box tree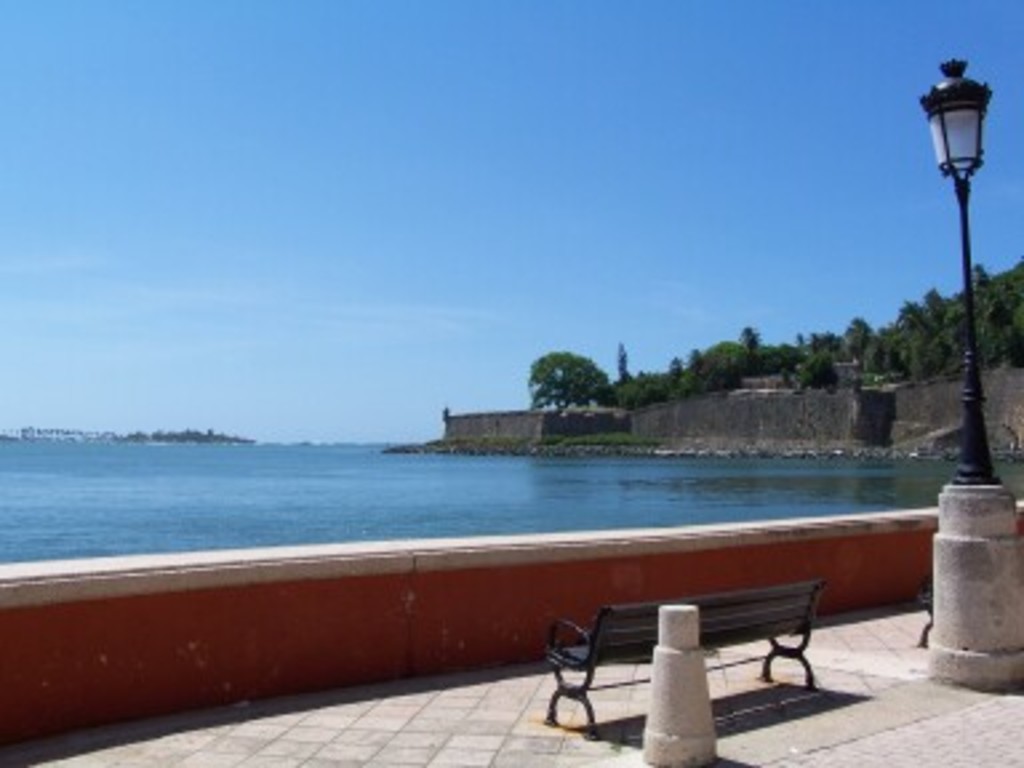
Rect(843, 315, 867, 363)
